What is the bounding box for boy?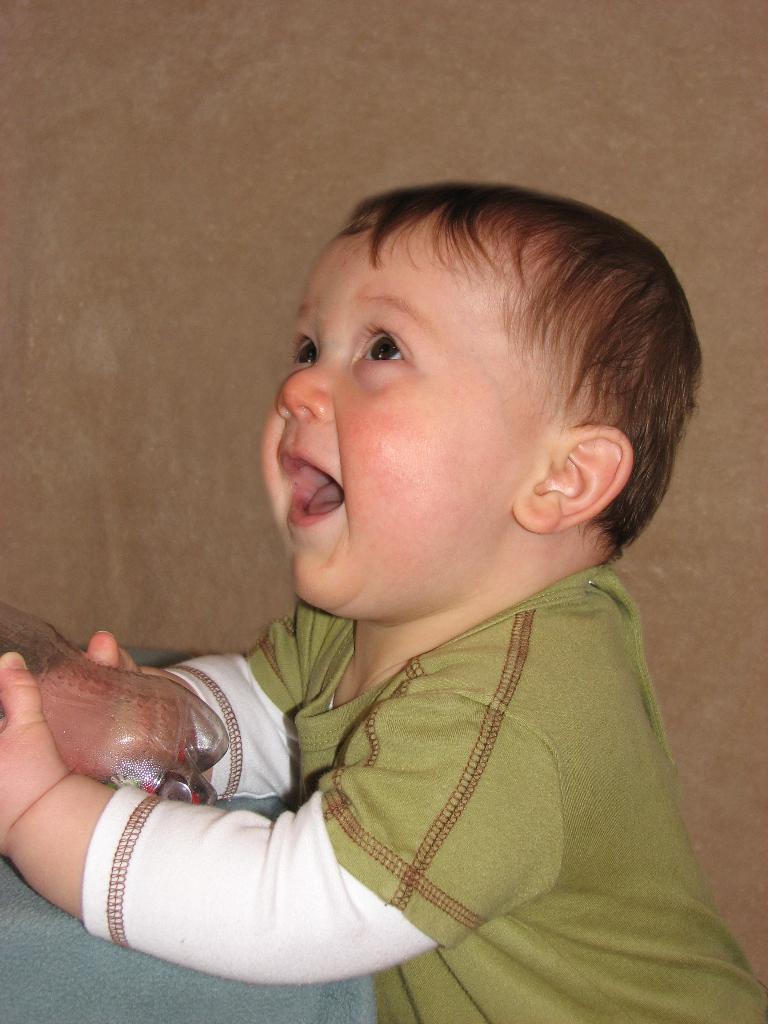
bbox=[70, 161, 707, 989].
